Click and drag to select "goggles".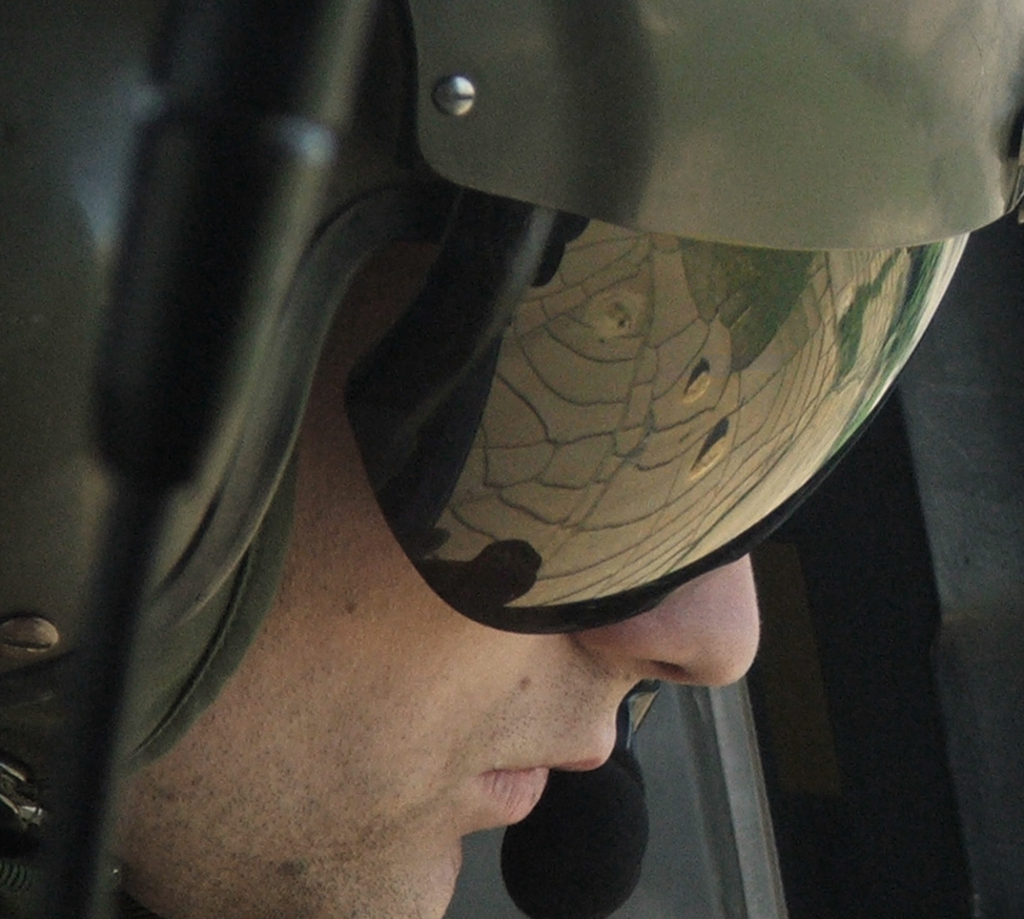
Selection: detection(315, 172, 989, 654).
